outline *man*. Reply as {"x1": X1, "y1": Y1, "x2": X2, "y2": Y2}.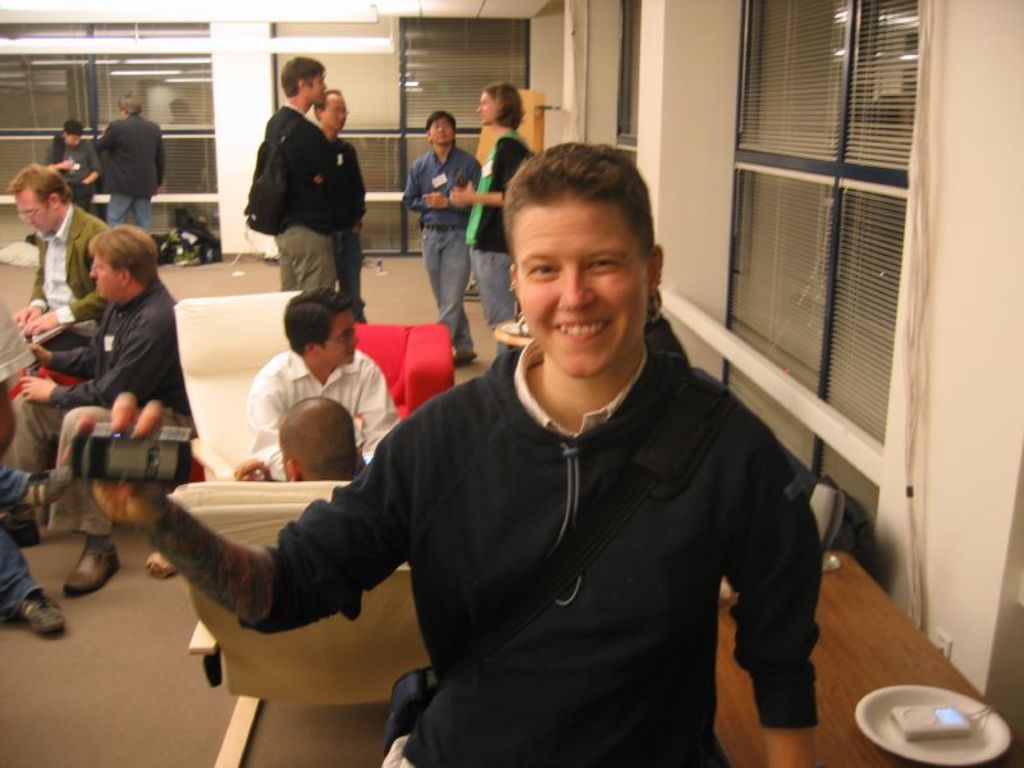
{"x1": 220, "y1": 163, "x2": 841, "y2": 755}.
